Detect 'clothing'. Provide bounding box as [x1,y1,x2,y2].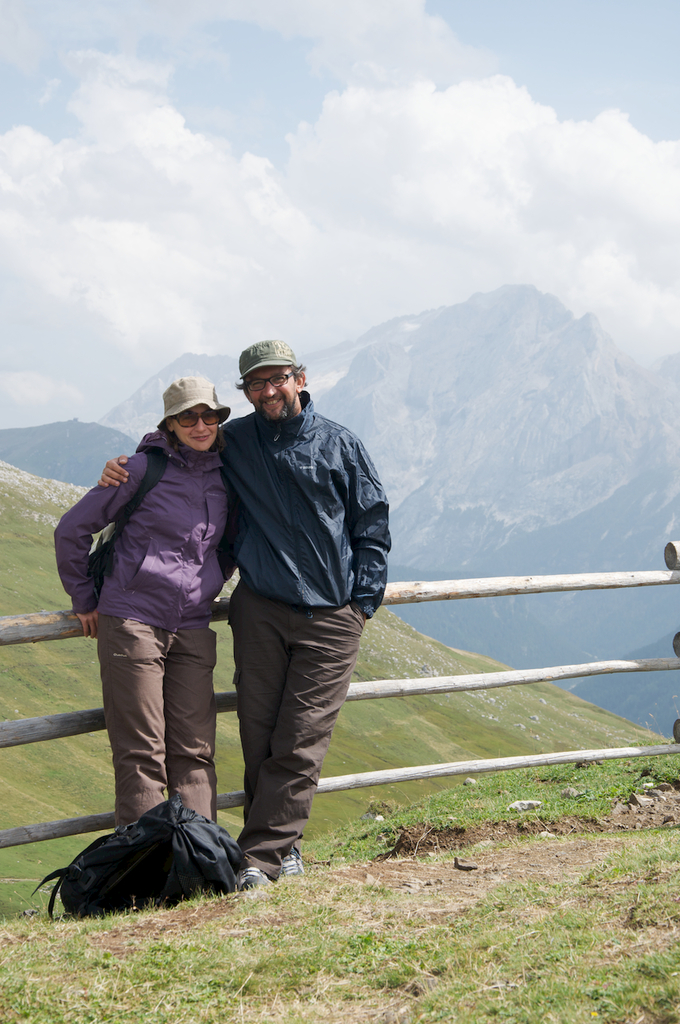
[152,371,244,416].
